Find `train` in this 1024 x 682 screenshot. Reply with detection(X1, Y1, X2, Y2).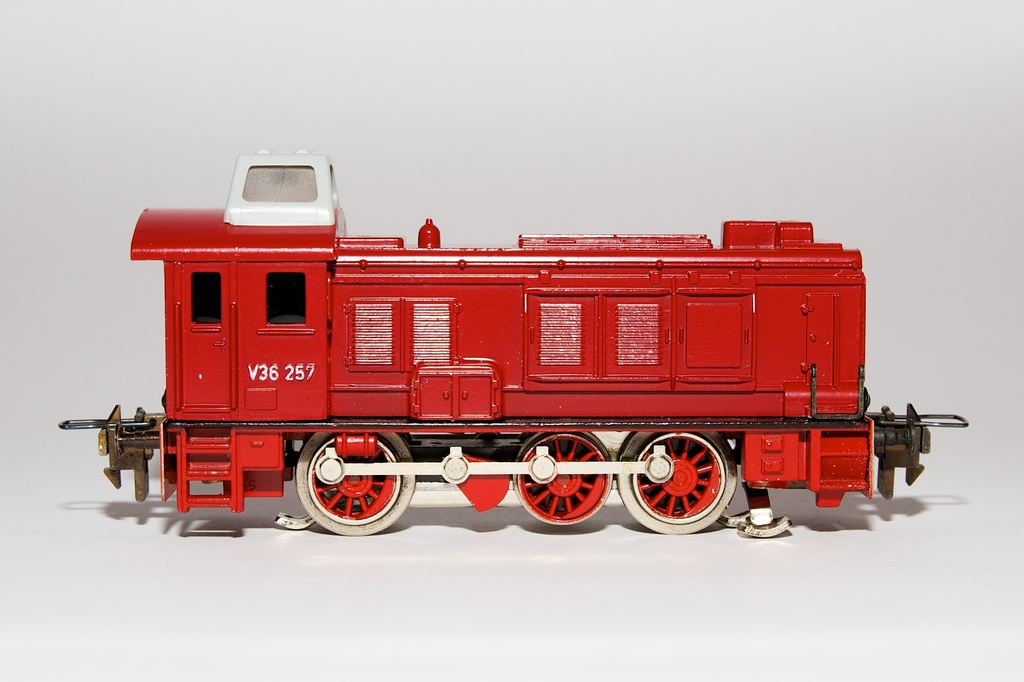
detection(60, 149, 966, 538).
